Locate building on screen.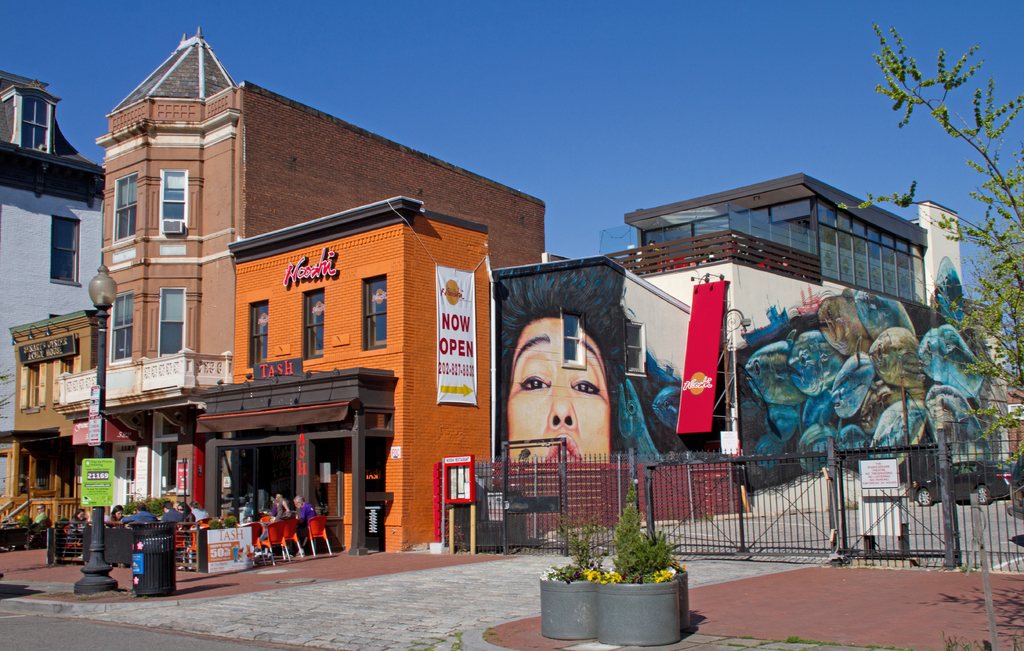
On screen at [left=12, top=26, right=545, bottom=564].
